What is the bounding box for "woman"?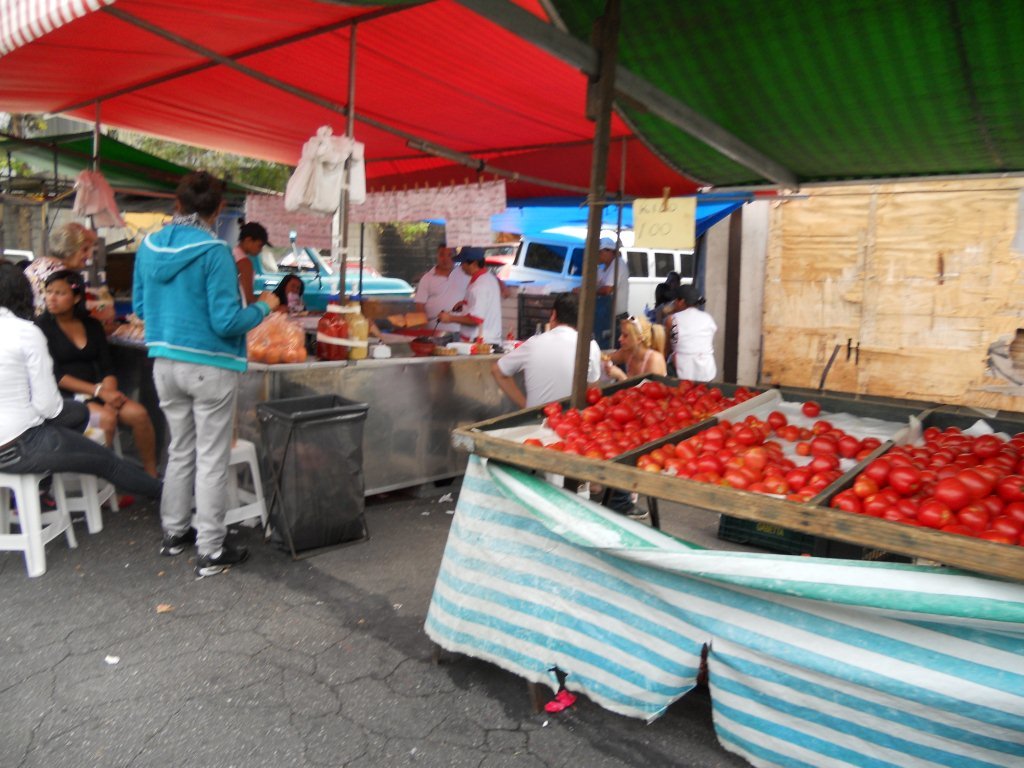
crop(218, 216, 262, 322).
